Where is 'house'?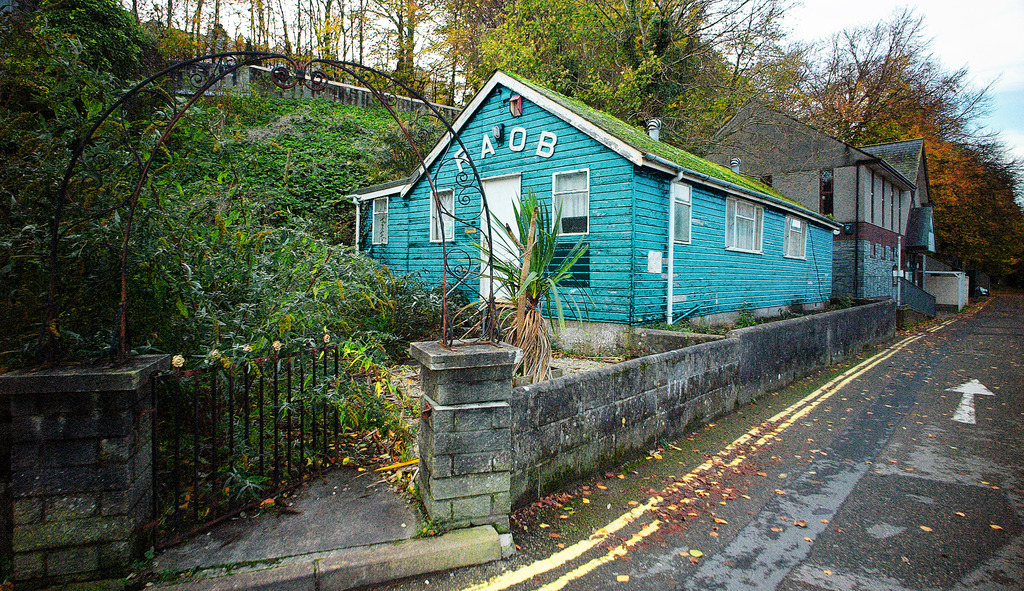
pyautogui.locateOnScreen(700, 94, 937, 329).
